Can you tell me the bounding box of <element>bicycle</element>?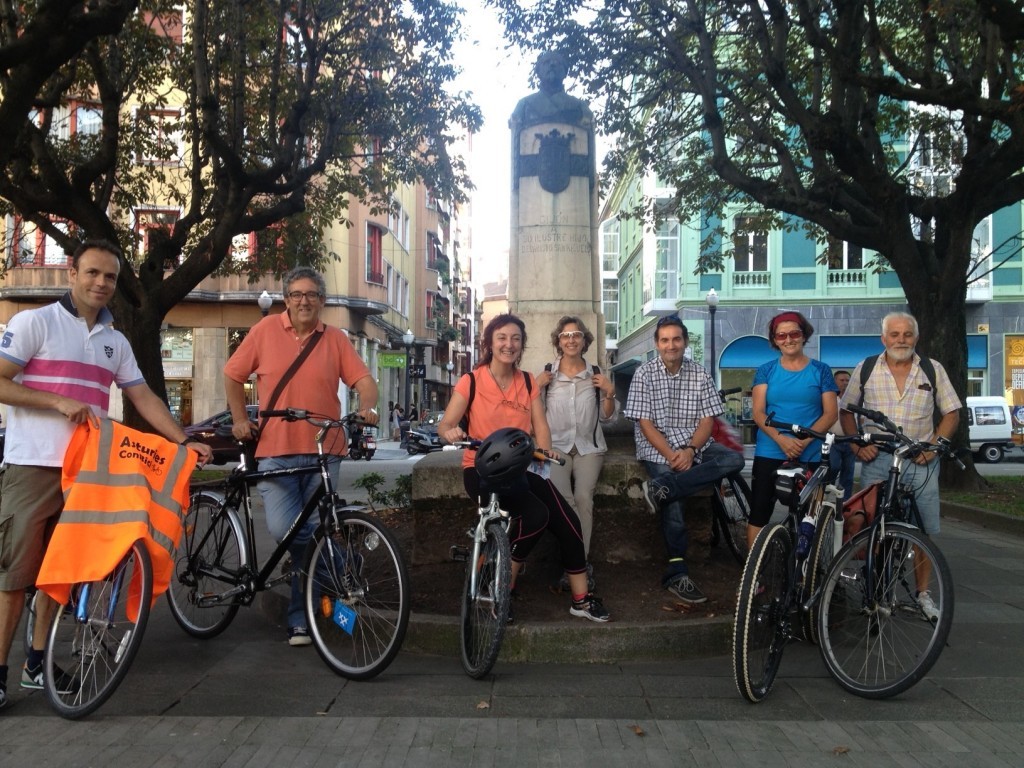
(730, 409, 897, 707).
